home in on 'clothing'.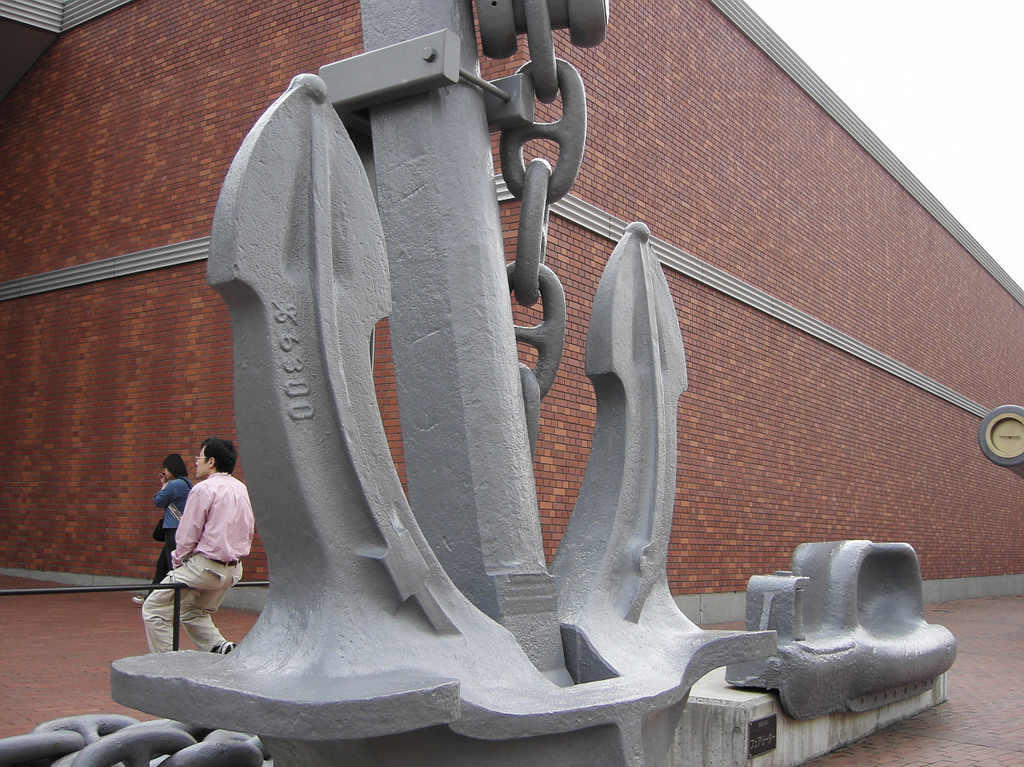
Homed in at x1=146, y1=454, x2=253, y2=647.
